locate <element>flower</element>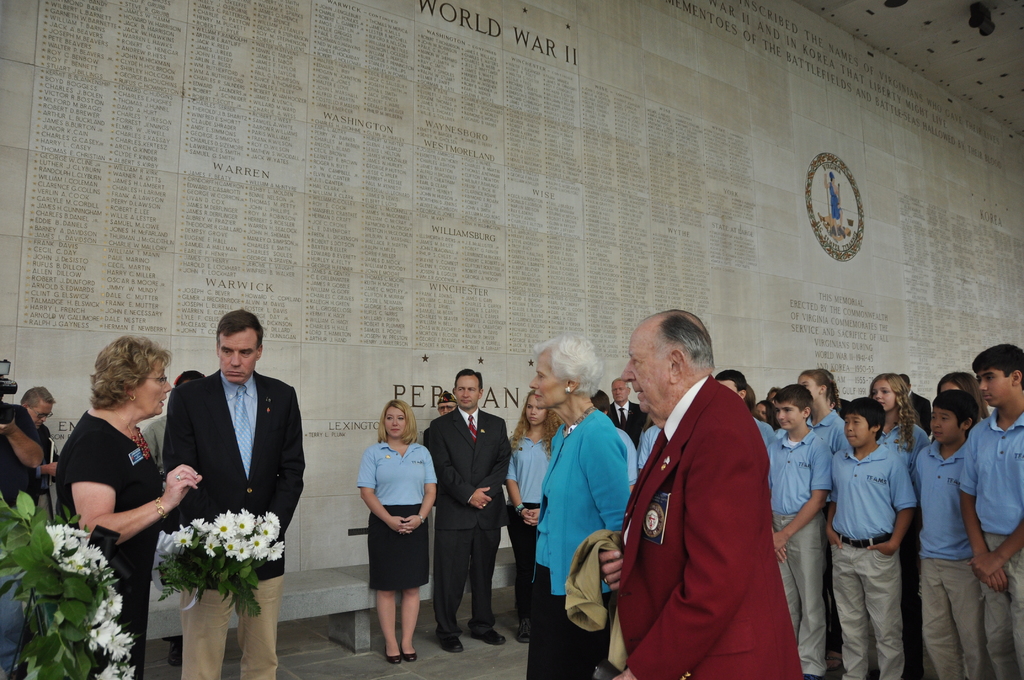
l=237, t=510, r=252, b=533
